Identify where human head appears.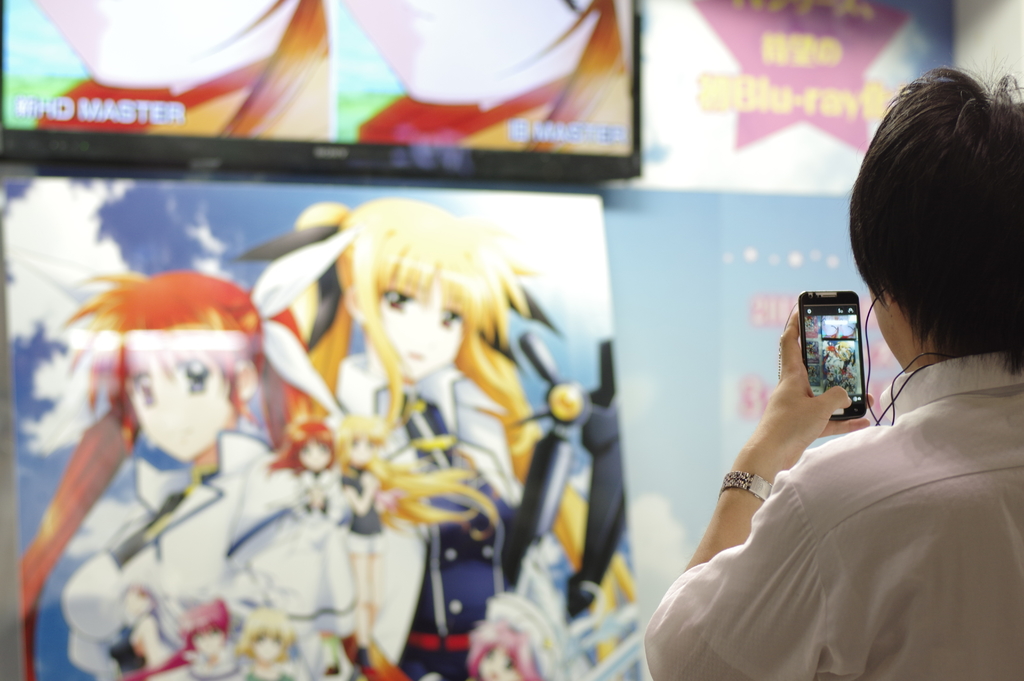
Appears at <box>287,422,334,470</box>.
